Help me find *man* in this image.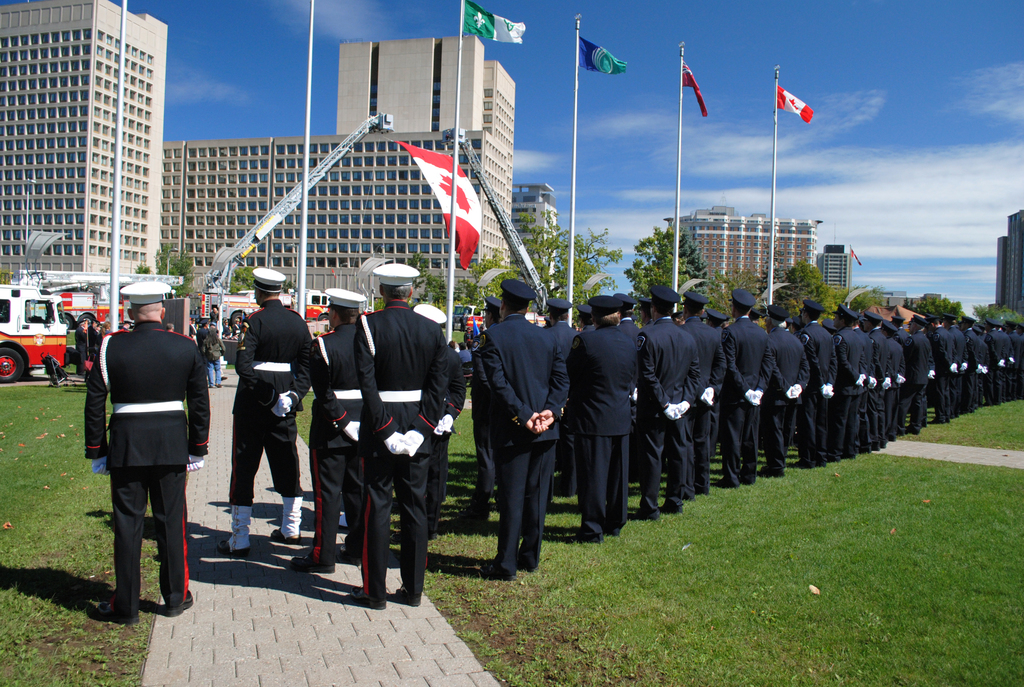
Found it: l=227, t=264, r=317, b=551.
